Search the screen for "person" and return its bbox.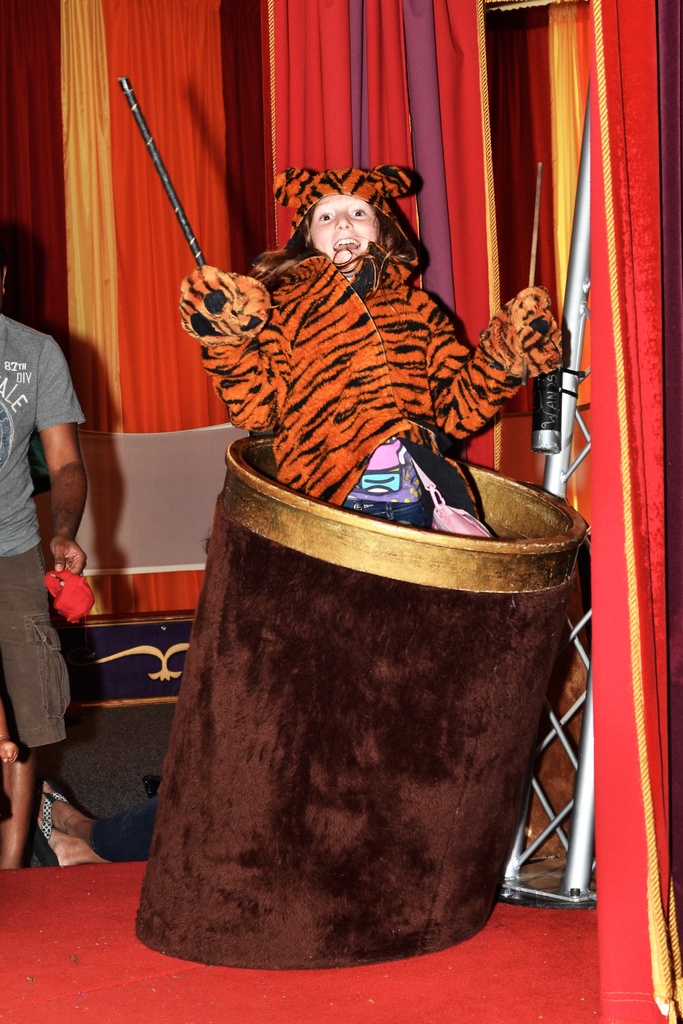
Found: {"x1": 204, "y1": 166, "x2": 552, "y2": 529}.
